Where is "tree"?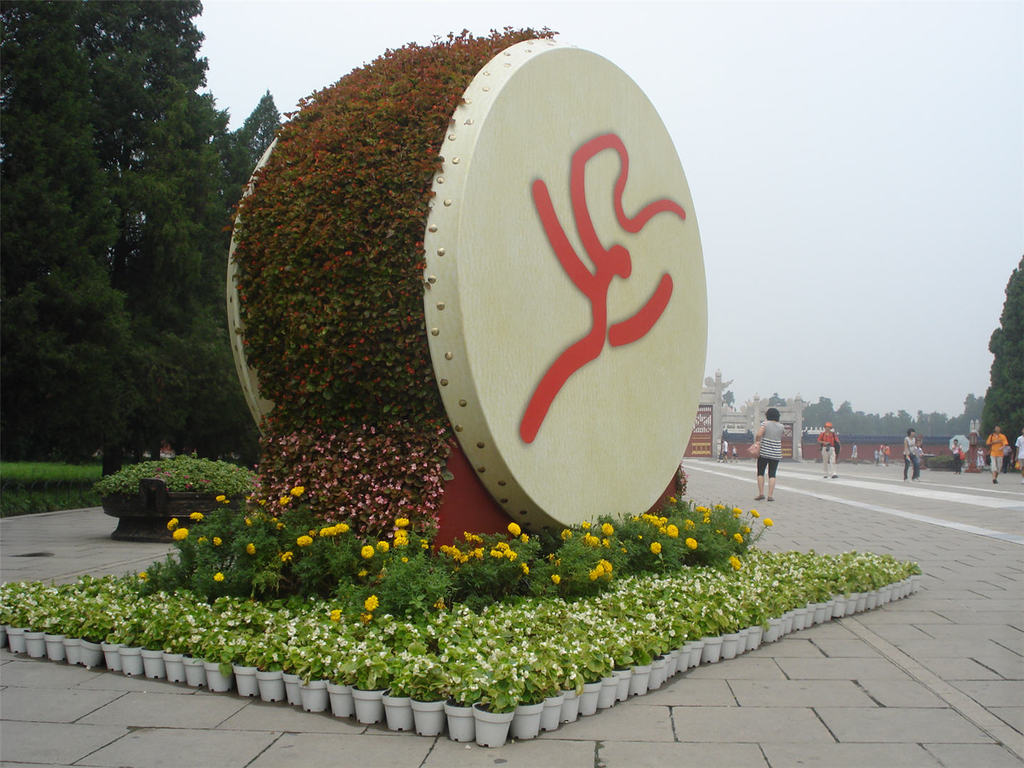
{"x1": 976, "y1": 256, "x2": 1023, "y2": 444}.
